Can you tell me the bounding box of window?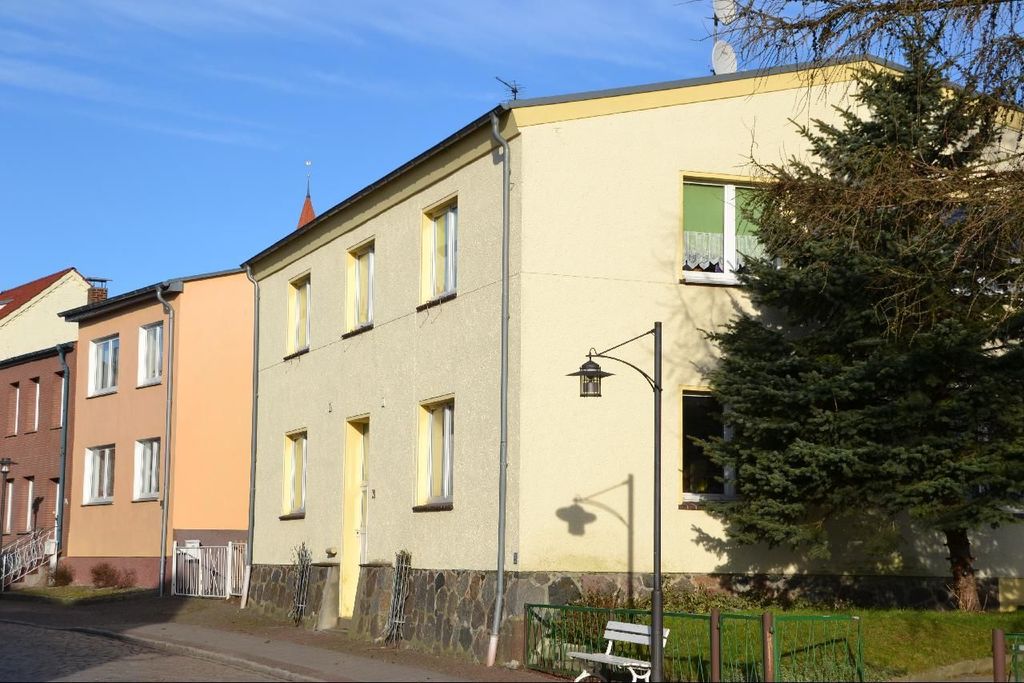
<bbox>340, 235, 373, 338</bbox>.
